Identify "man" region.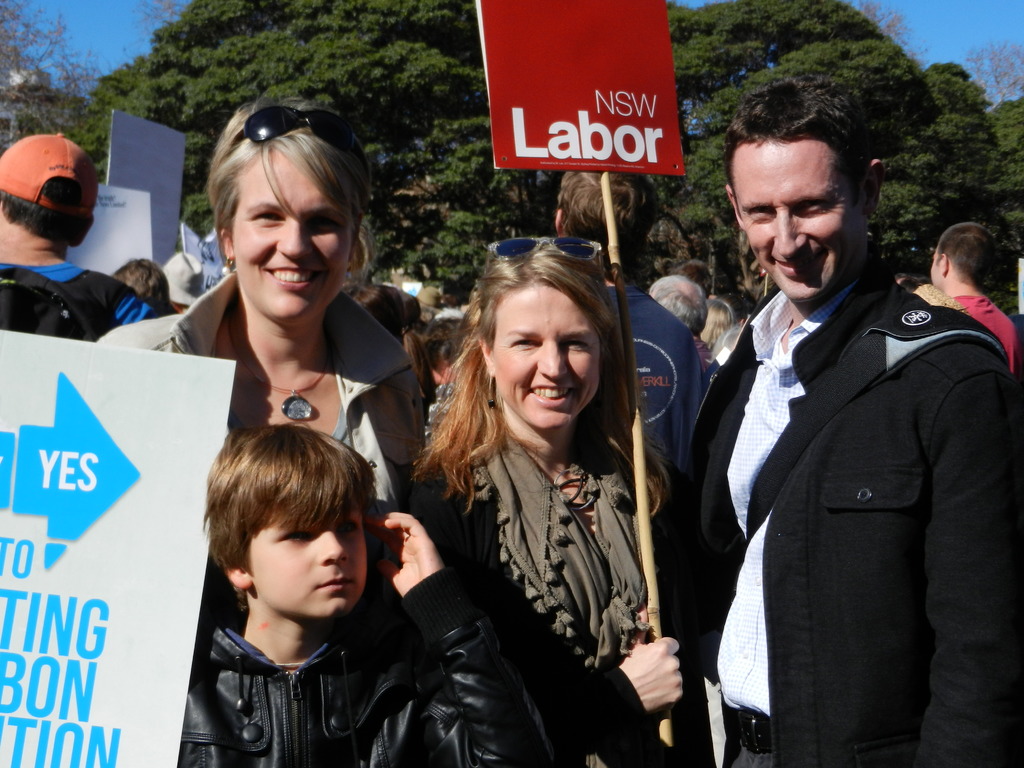
Region: [931, 220, 1023, 378].
